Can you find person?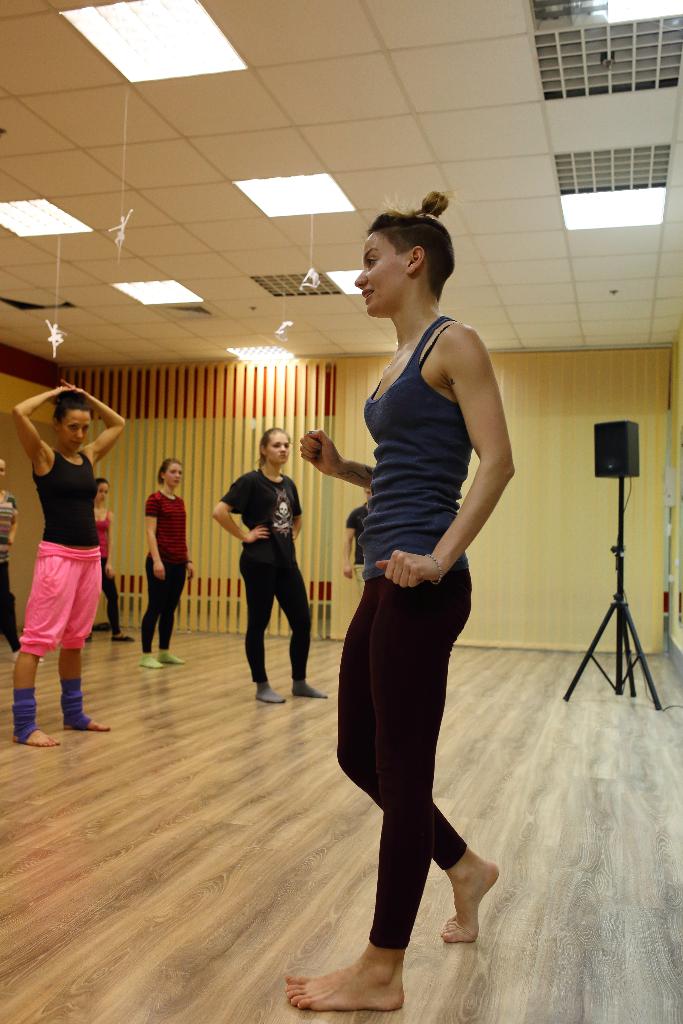
Yes, bounding box: bbox=(0, 452, 20, 645).
